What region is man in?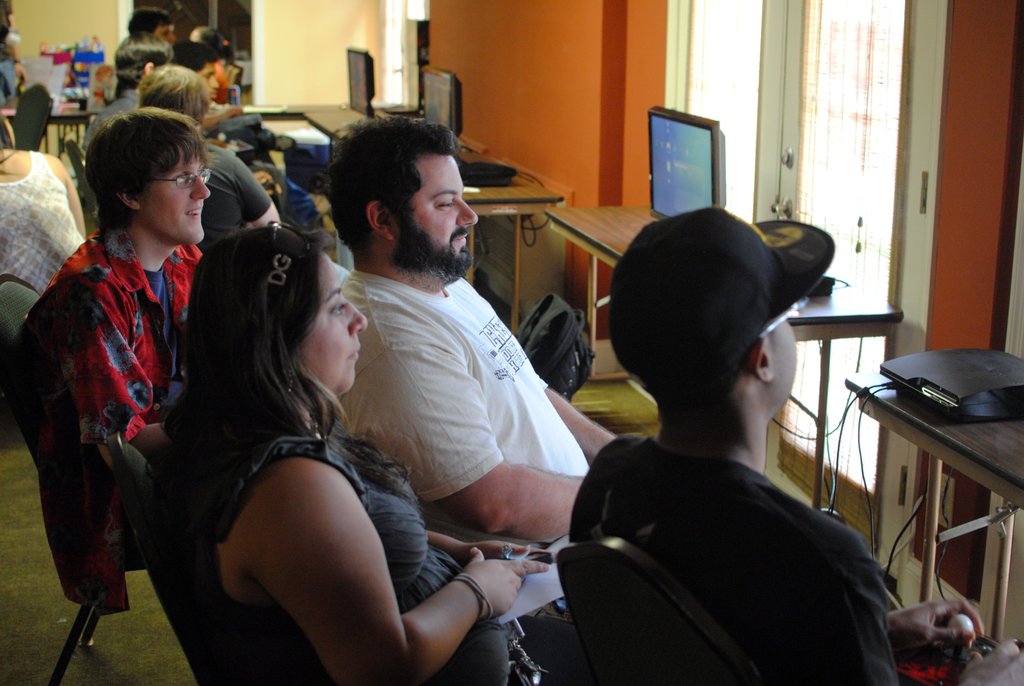
locate(21, 106, 213, 558).
